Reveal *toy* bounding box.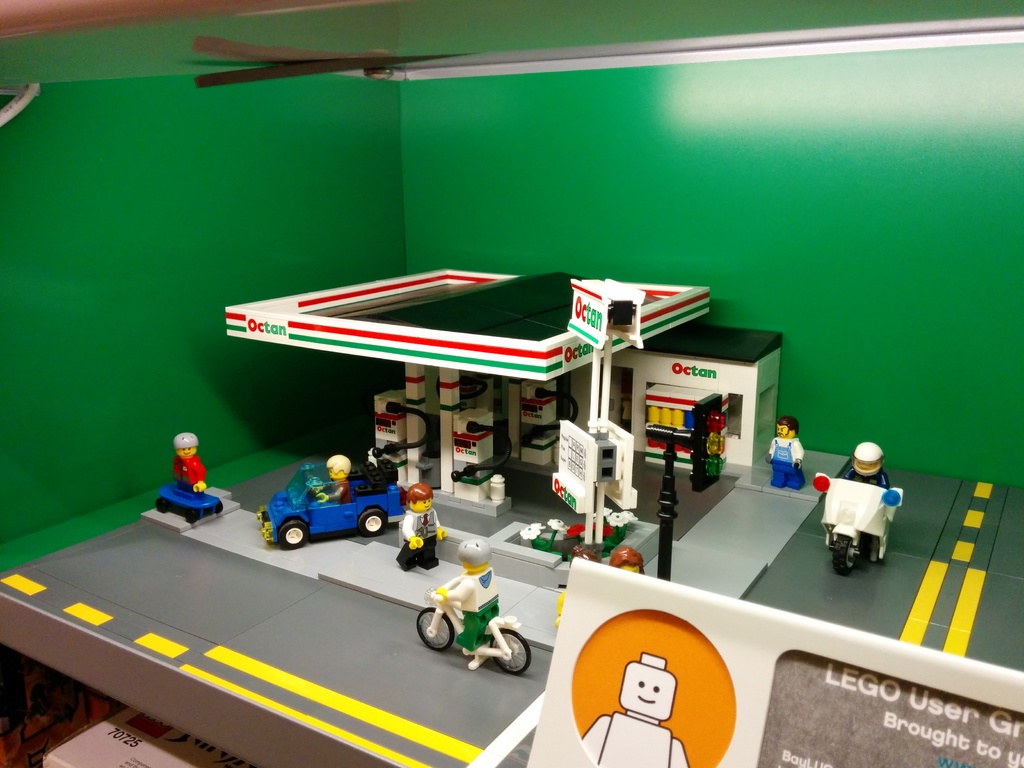
Revealed: 406/532/540/673.
